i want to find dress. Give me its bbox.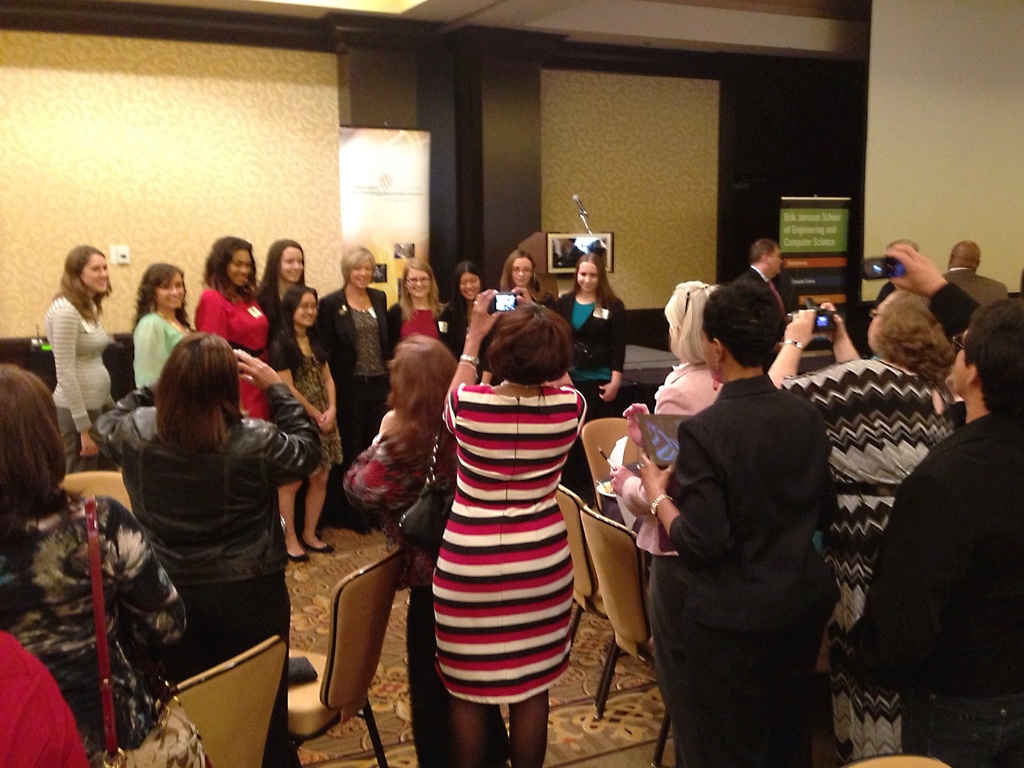
pyautogui.locateOnScreen(549, 279, 633, 398).
